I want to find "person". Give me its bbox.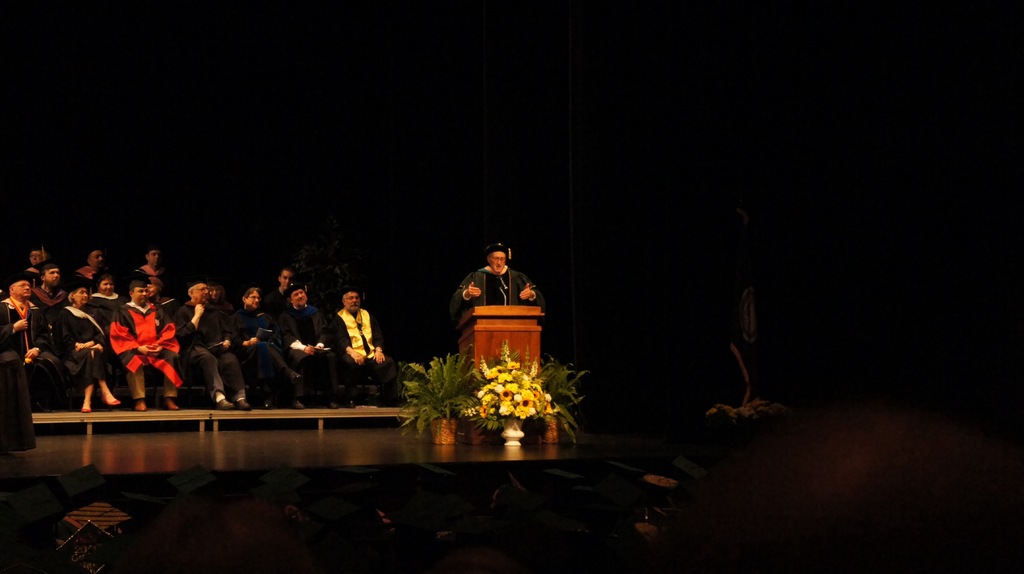
detection(109, 268, 182, 411).
